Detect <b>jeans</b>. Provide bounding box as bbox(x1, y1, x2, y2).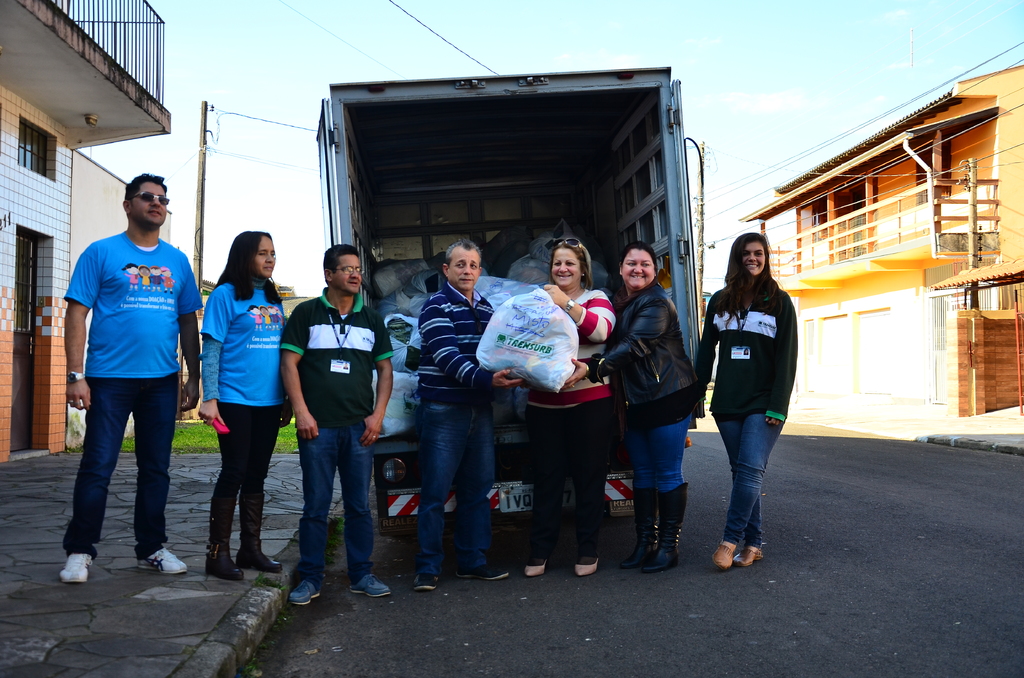
bbox(63, 374, 173, 549).
